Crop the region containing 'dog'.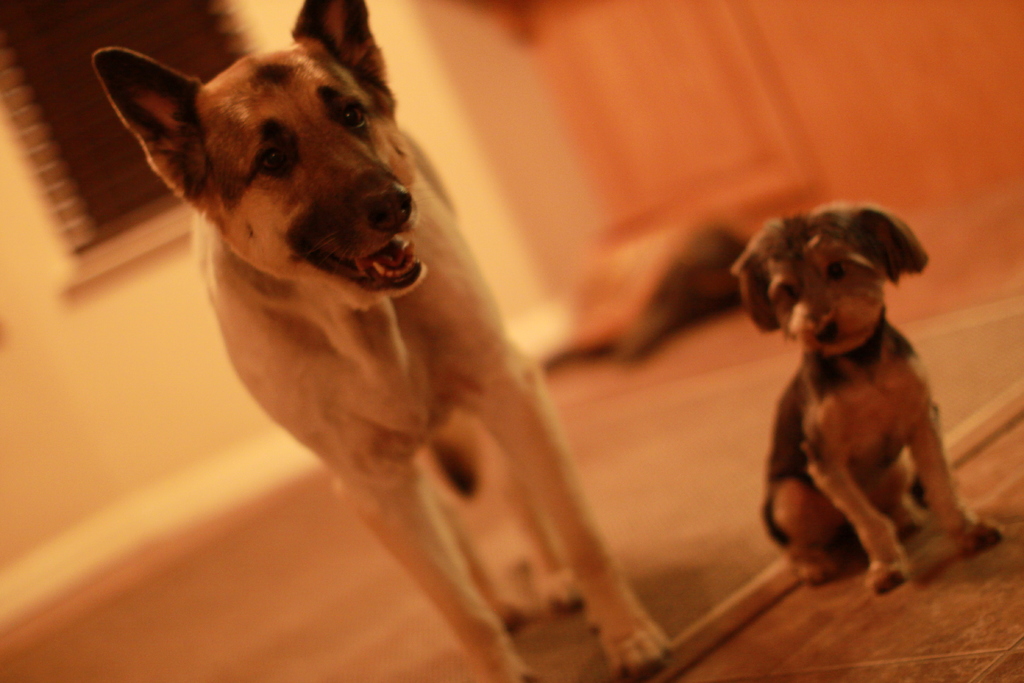
Crop region: (724,206,1004,598).
